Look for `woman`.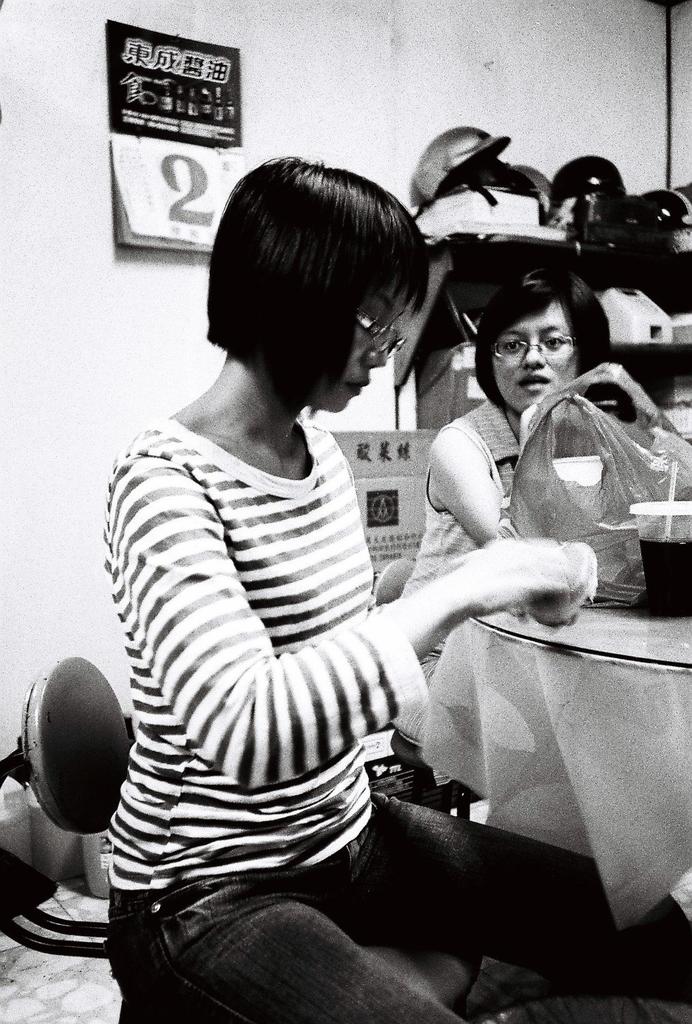
Found: detection(69, 141, 559, 1023).
